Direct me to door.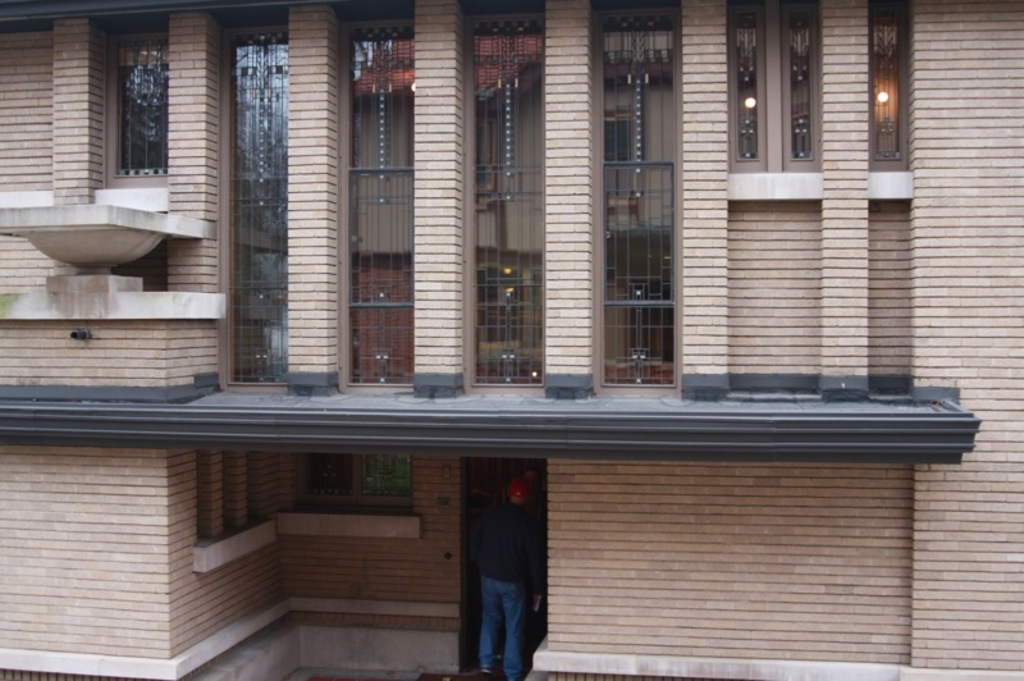
Direction: pyautogui.locateOnScreen(466, 458, 545, 662).
